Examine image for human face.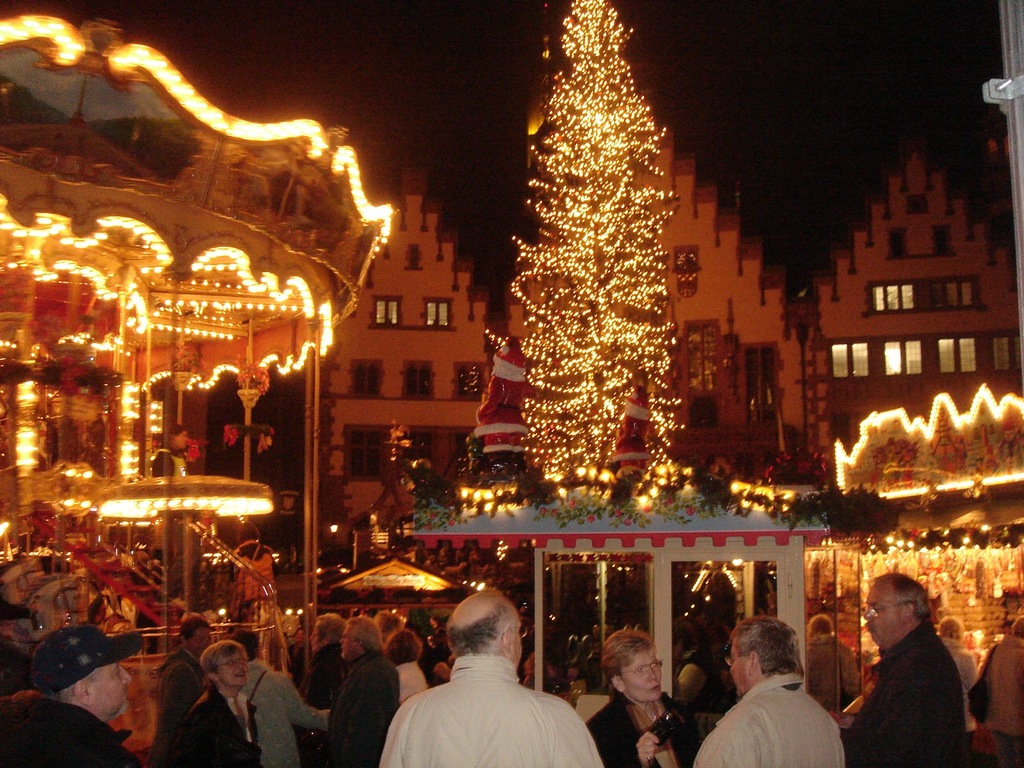
Examination result: (621, 652, 662, 705).
